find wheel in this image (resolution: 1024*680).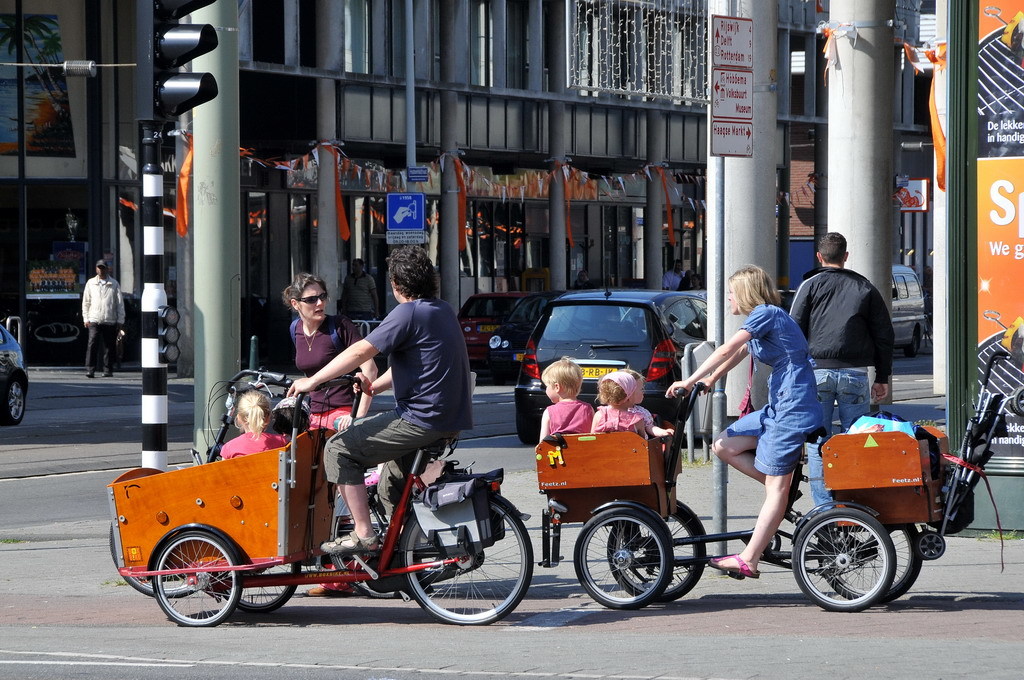
572 504 673 609.
